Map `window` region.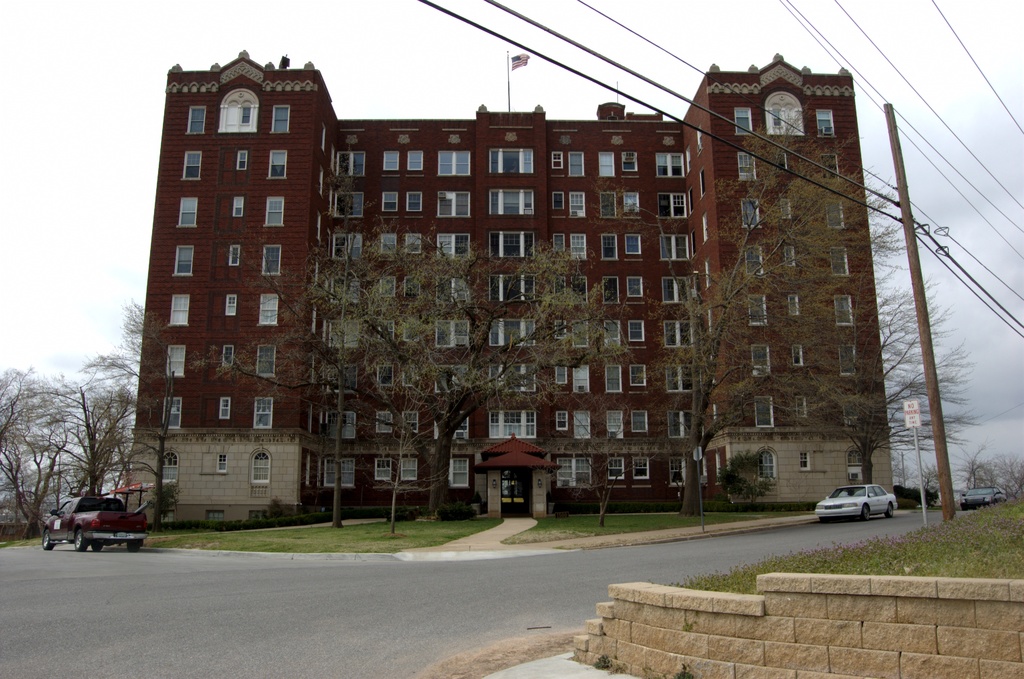
Mapped to select_region(163, 348, 190, 381).
